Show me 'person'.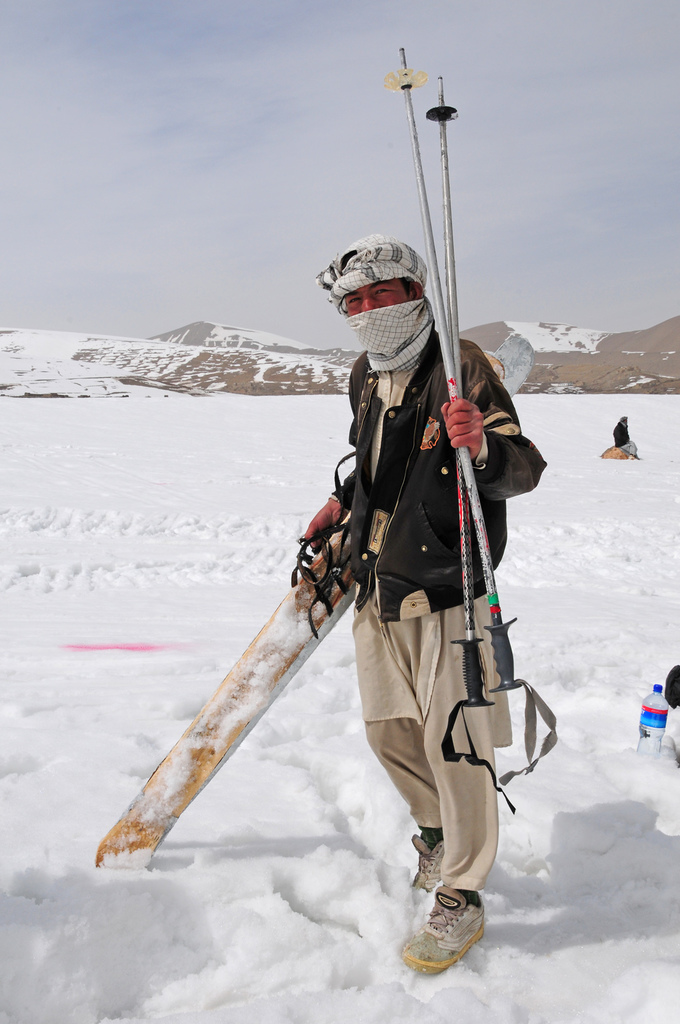
'person' is here: (left=312, top=175, right=523, bottom=934).
